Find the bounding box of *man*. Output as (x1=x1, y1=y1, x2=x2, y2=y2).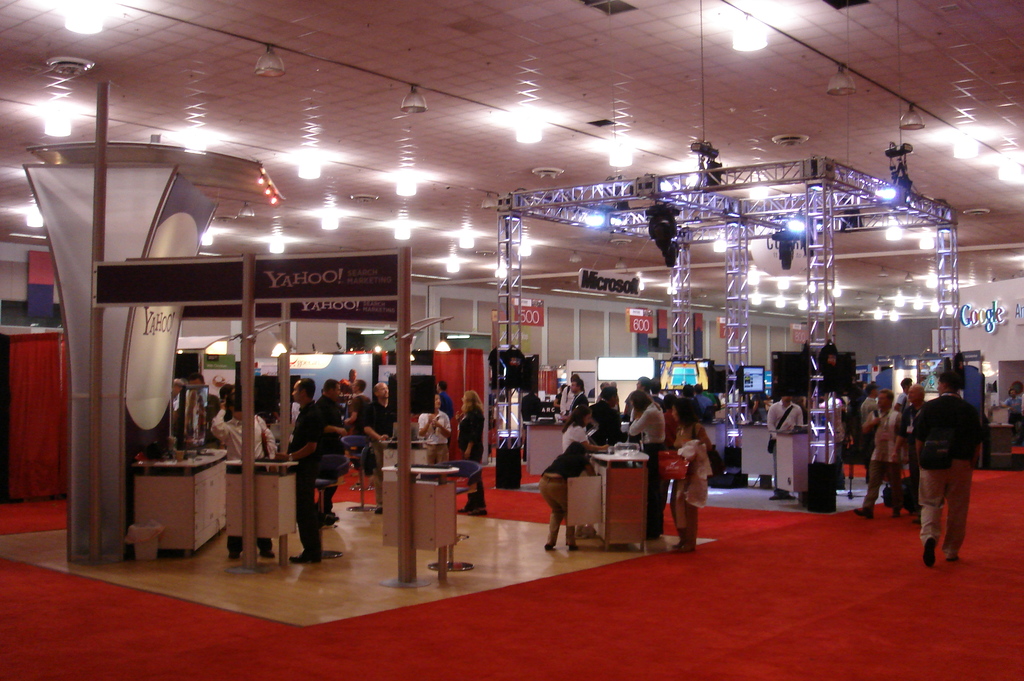
(x1=693, y1=382, x2=712, y2=410).
